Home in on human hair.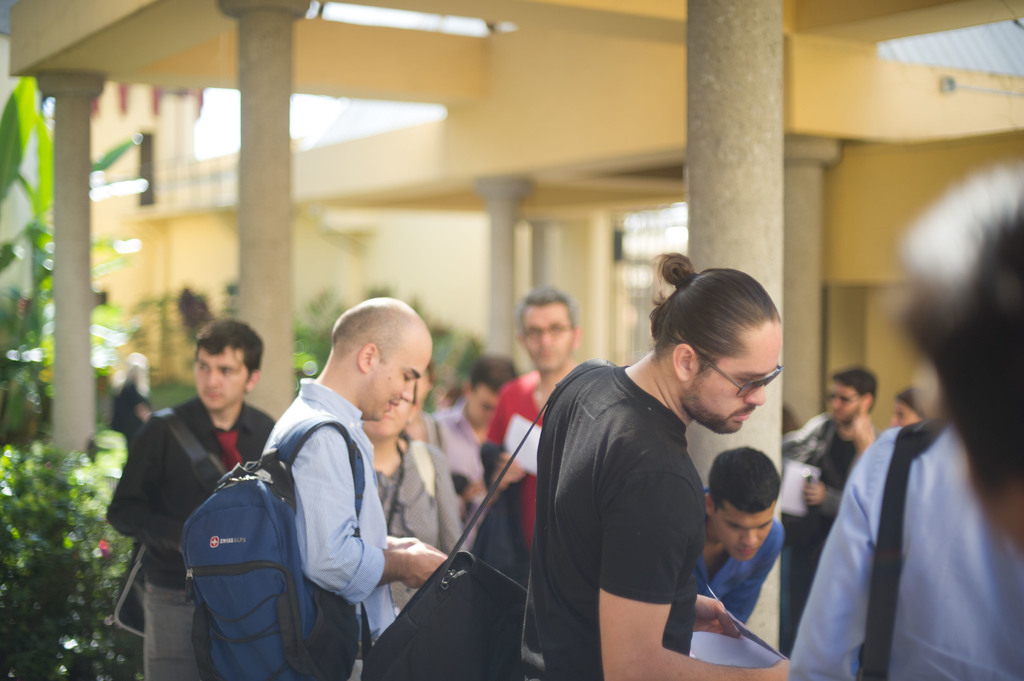
Homed in at <box>830,365,876,412</box>.
